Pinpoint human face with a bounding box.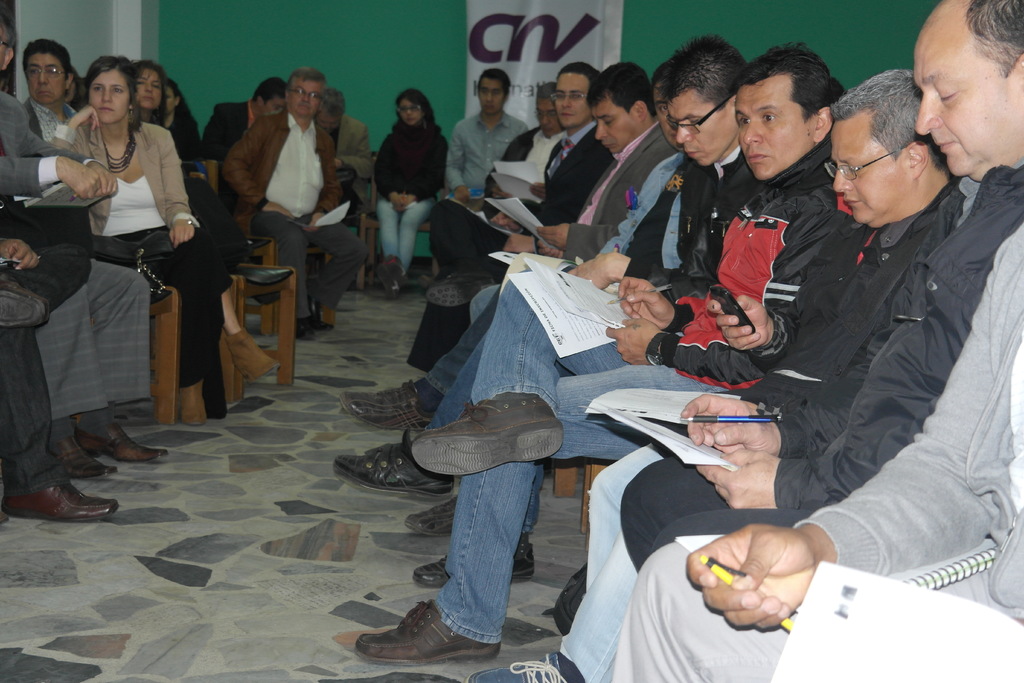
(x1=590, y1=99, x2=634, y2=154).
